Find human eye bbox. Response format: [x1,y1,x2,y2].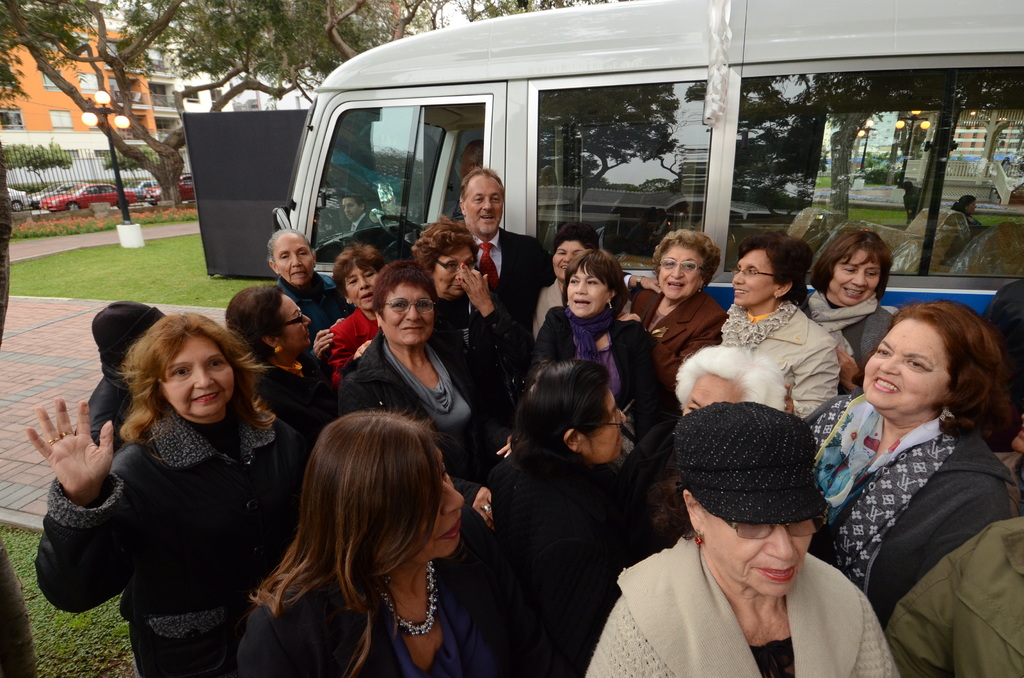
[446,262,458,271].
